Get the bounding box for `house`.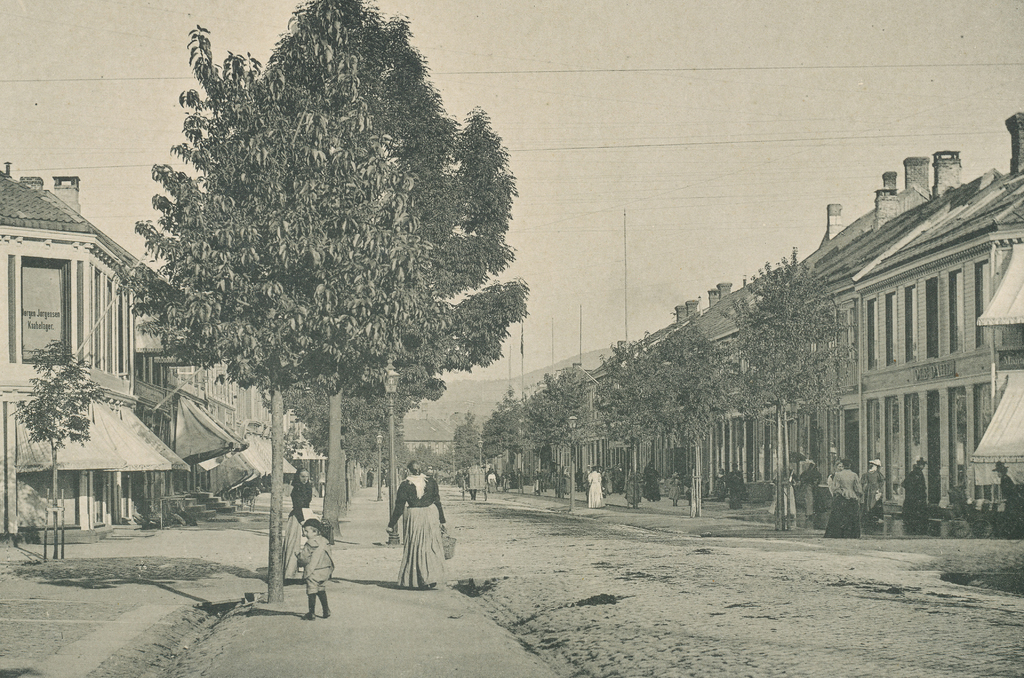
rect(3, 140, 182, 535).
